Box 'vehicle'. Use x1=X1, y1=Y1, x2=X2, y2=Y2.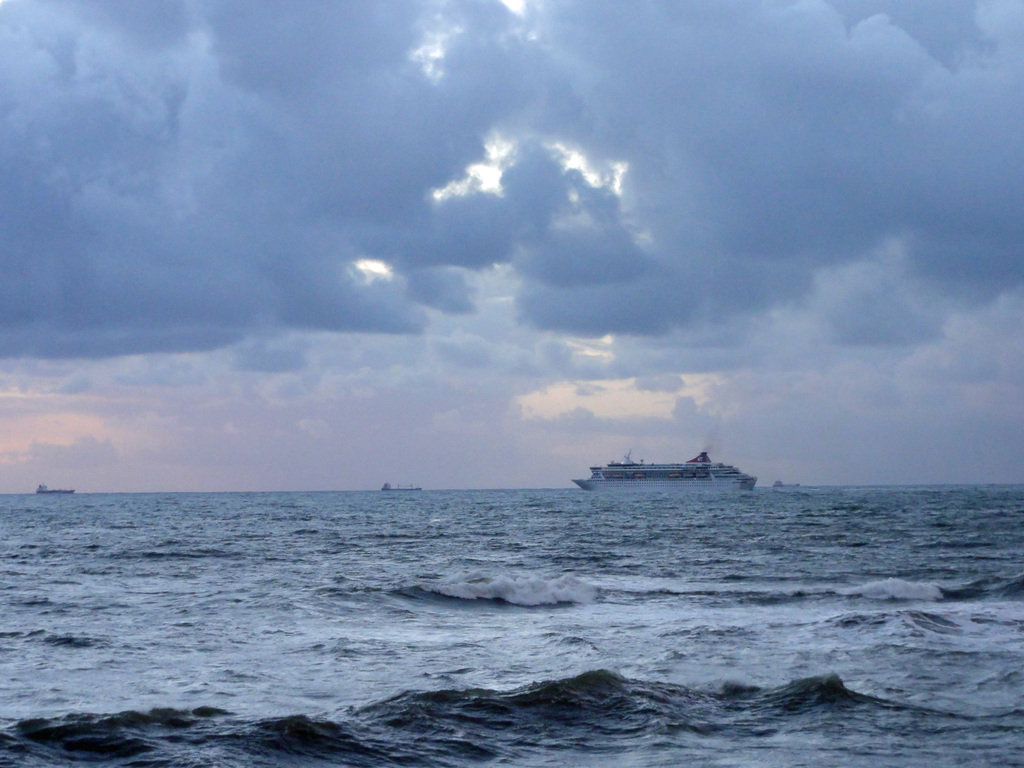
x1=566, y1=450, x2=756, y2=513.
